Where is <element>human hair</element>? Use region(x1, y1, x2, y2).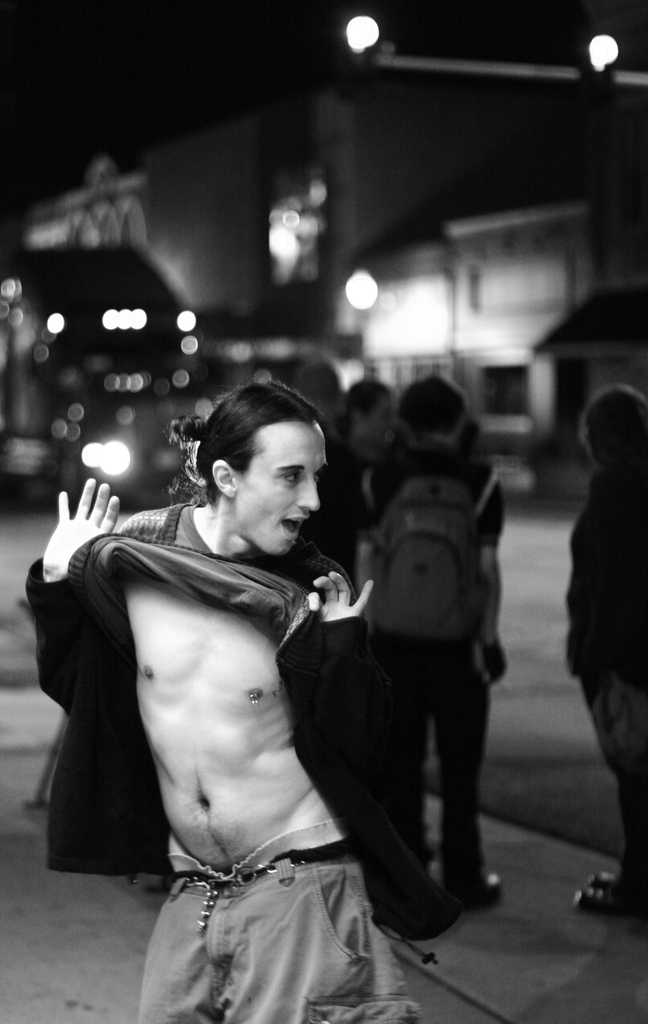
region(345, 378, 388, 420).
